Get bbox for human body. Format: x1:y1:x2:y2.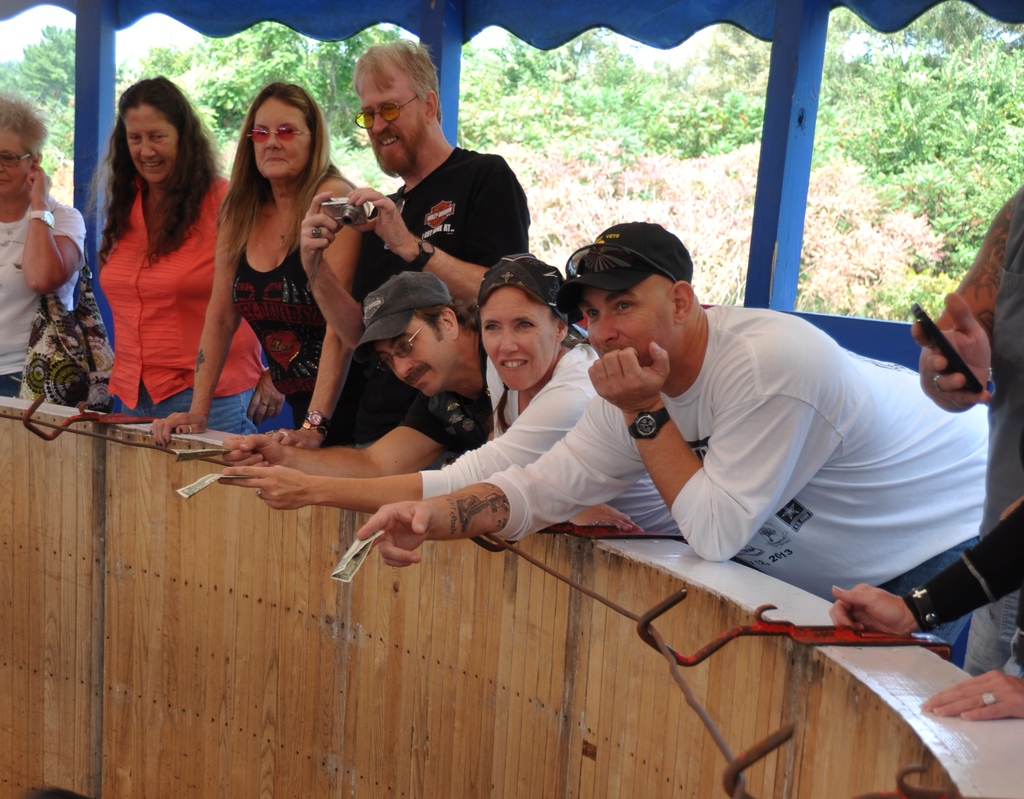
214:252:484:481.
